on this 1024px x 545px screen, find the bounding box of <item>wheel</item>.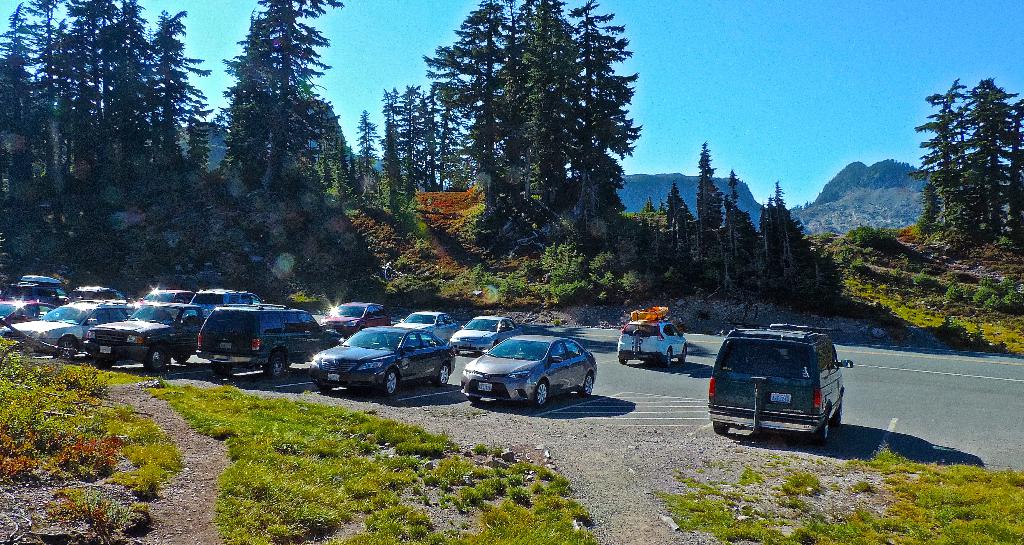
Bounding box: [63, 335, 72, 356].
